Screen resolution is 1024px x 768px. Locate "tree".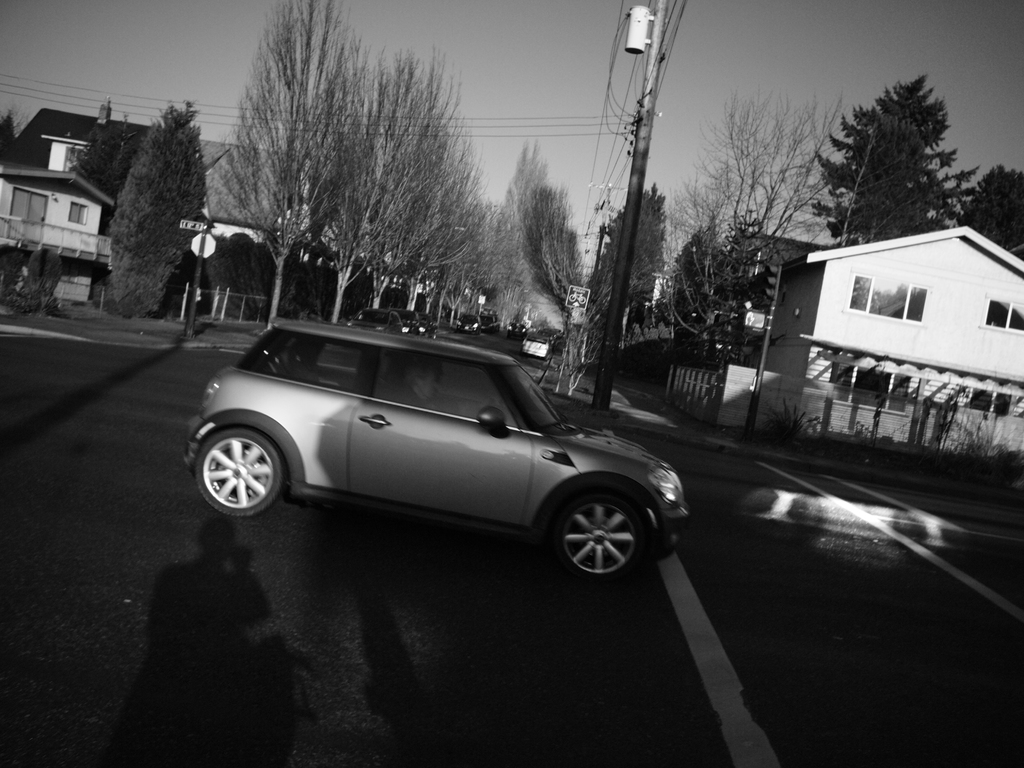
region(107, 97, 209, 319).
